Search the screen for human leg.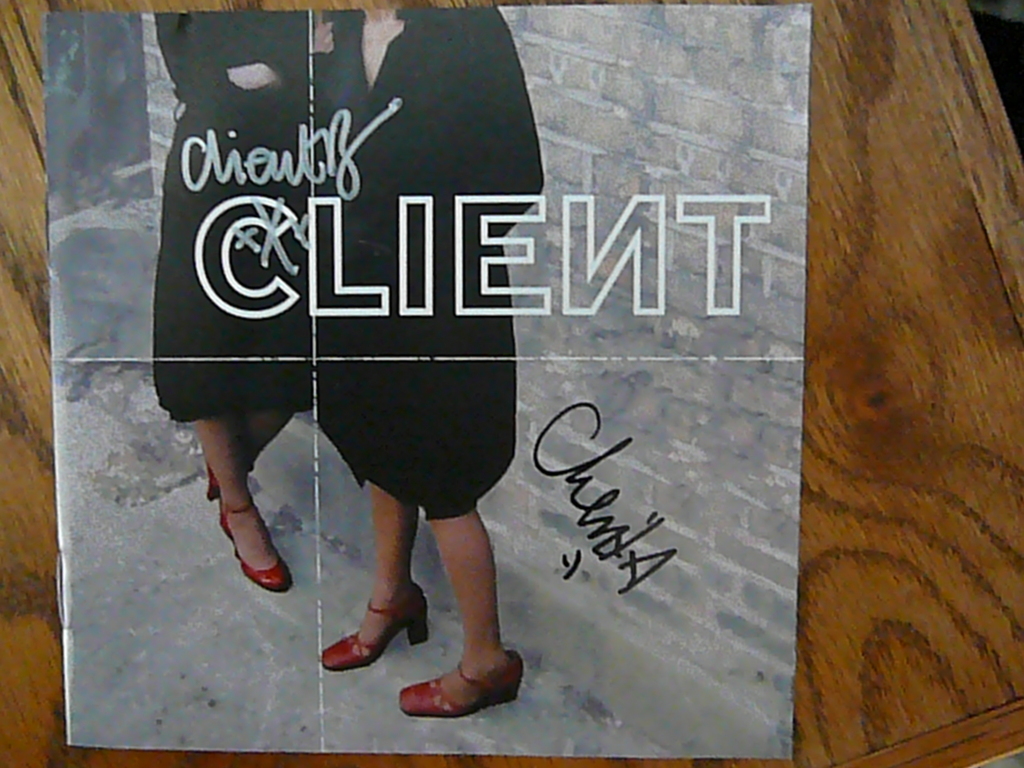
Found at bbox=[399, 306, 526, 716].
